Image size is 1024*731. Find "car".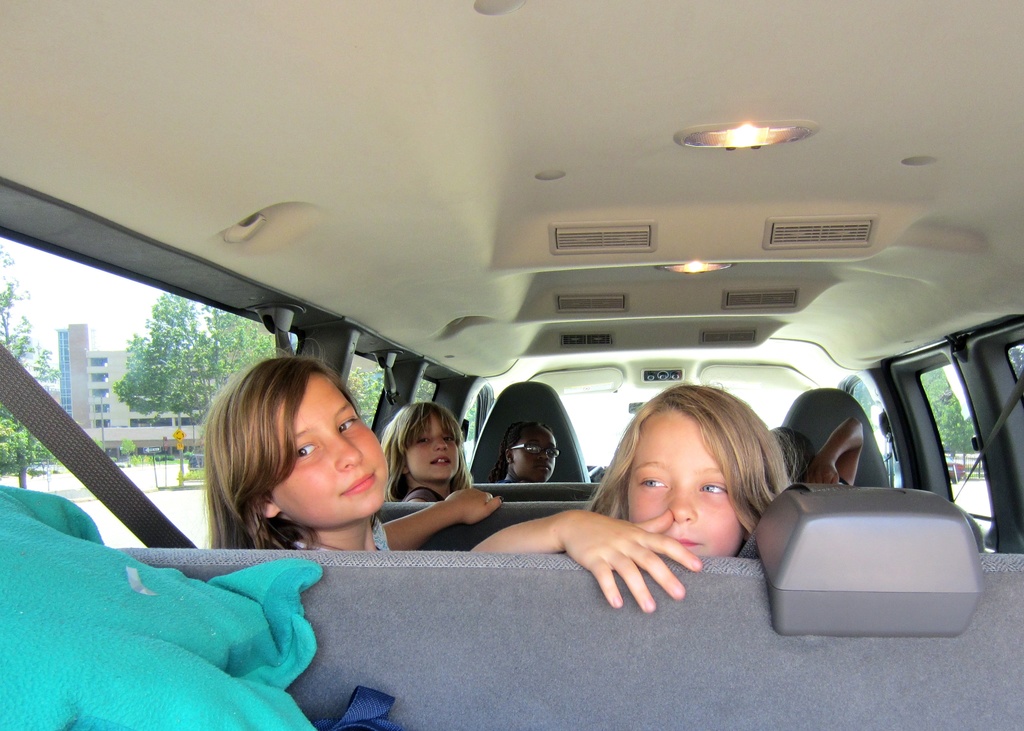
l=0, t=2, r=1023, b=730.
